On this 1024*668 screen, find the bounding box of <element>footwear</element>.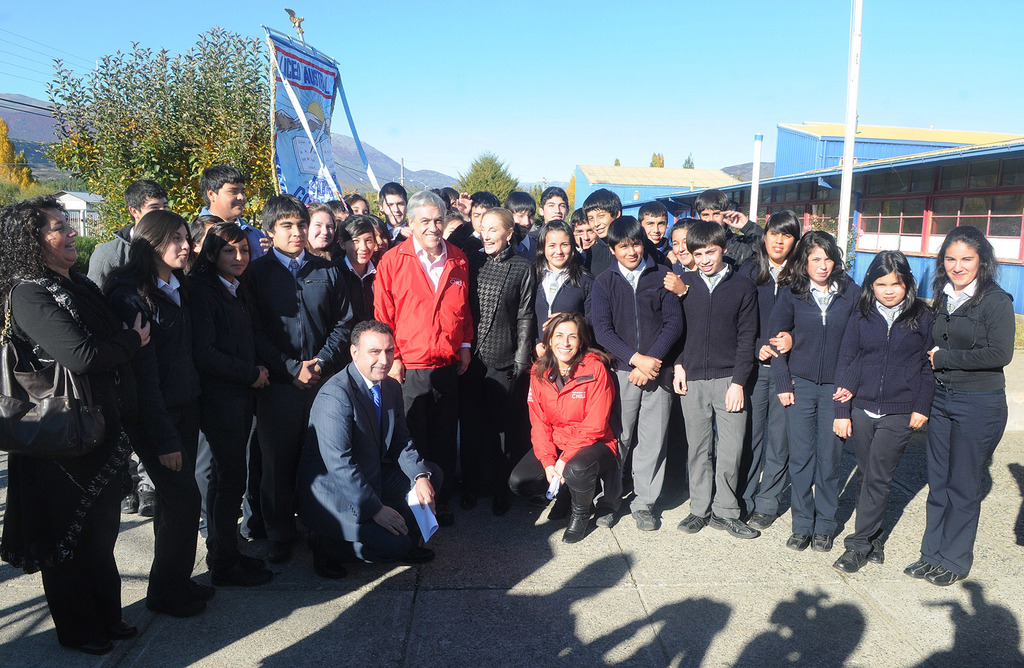
Bounding box: region(149, 568, 202, 617).
